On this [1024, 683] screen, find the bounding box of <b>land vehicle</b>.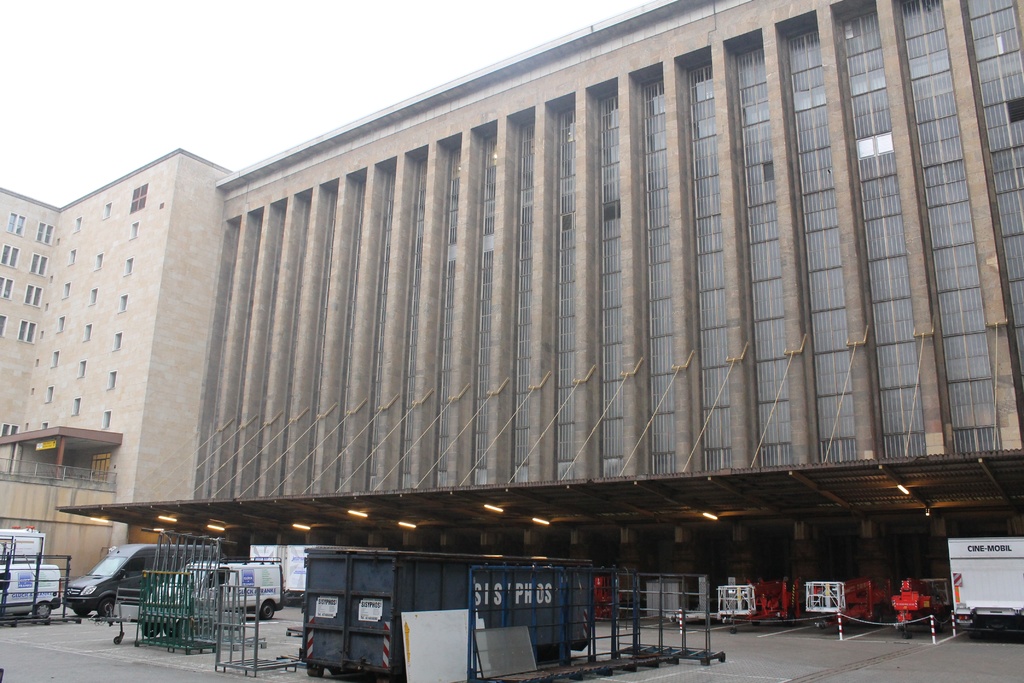
Bounding box: select_region(0, 561, 63, 624).
